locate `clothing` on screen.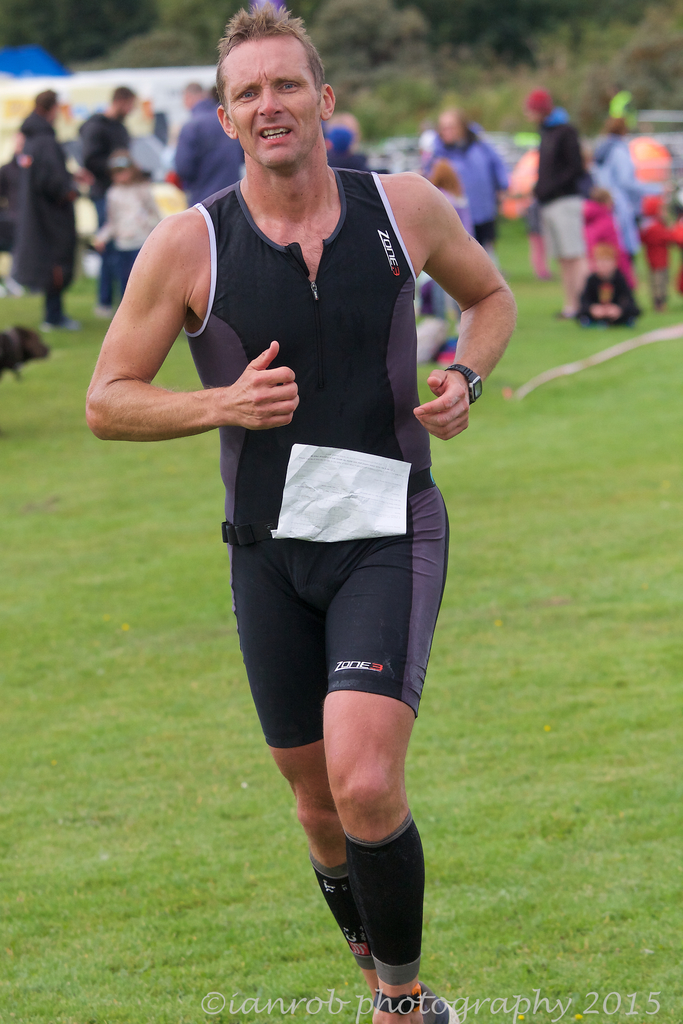
On screen at {"left": 324, "top": 149, "right": 394, "bottom": 175}.
